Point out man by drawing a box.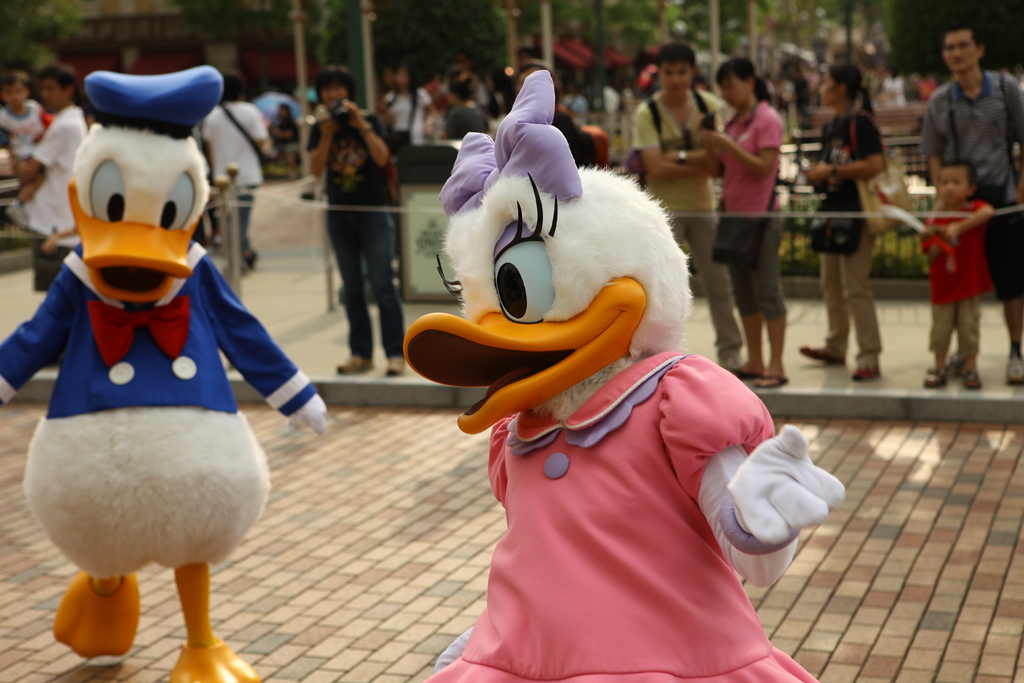
(627,45,747,369).
